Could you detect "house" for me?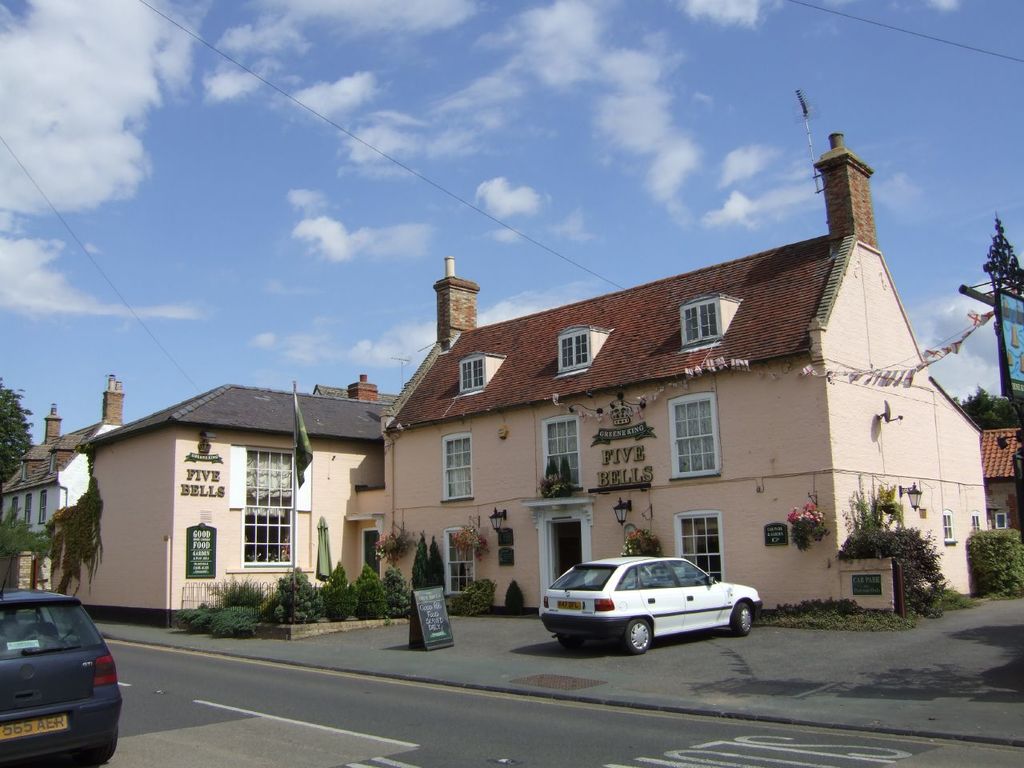
Detection result: select_region(69, 376, 398, 630).
